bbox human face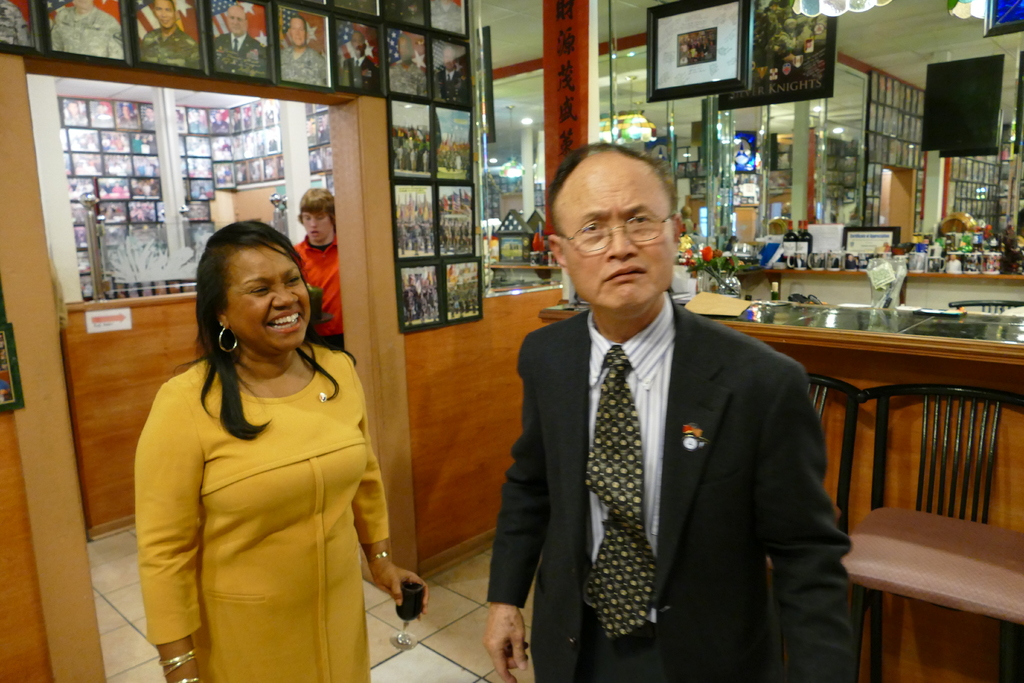
bbox=[559, 160, 675, 308]
